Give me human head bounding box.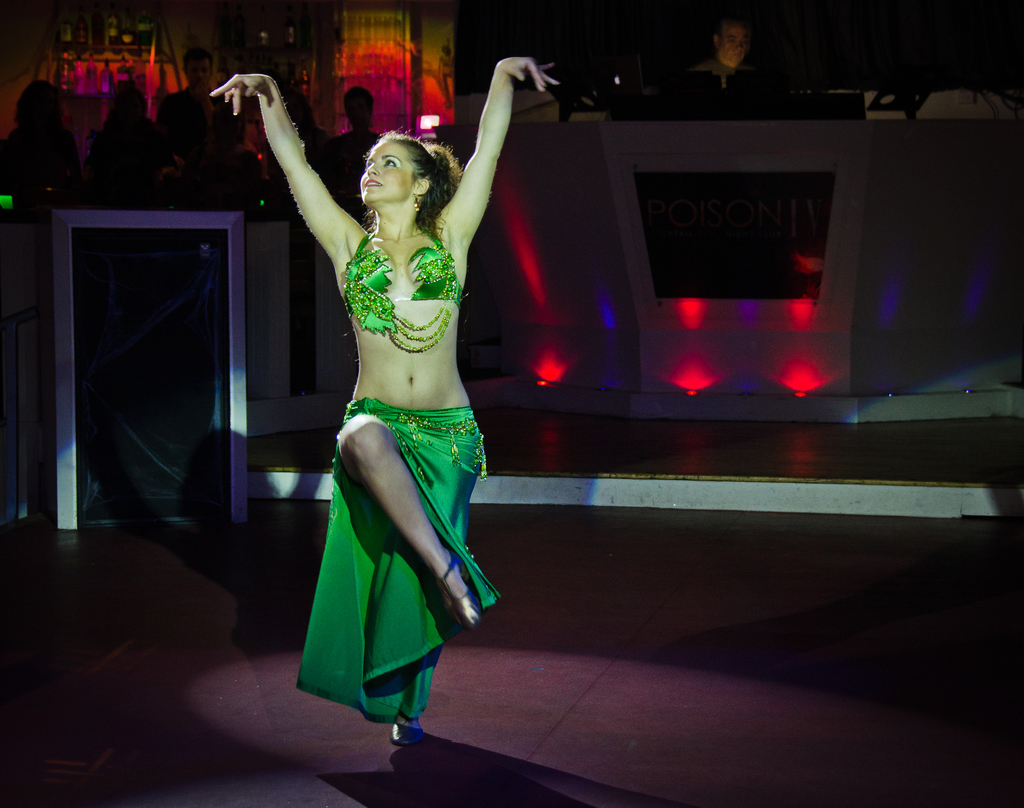
crop(106, 82, 147, 123).
